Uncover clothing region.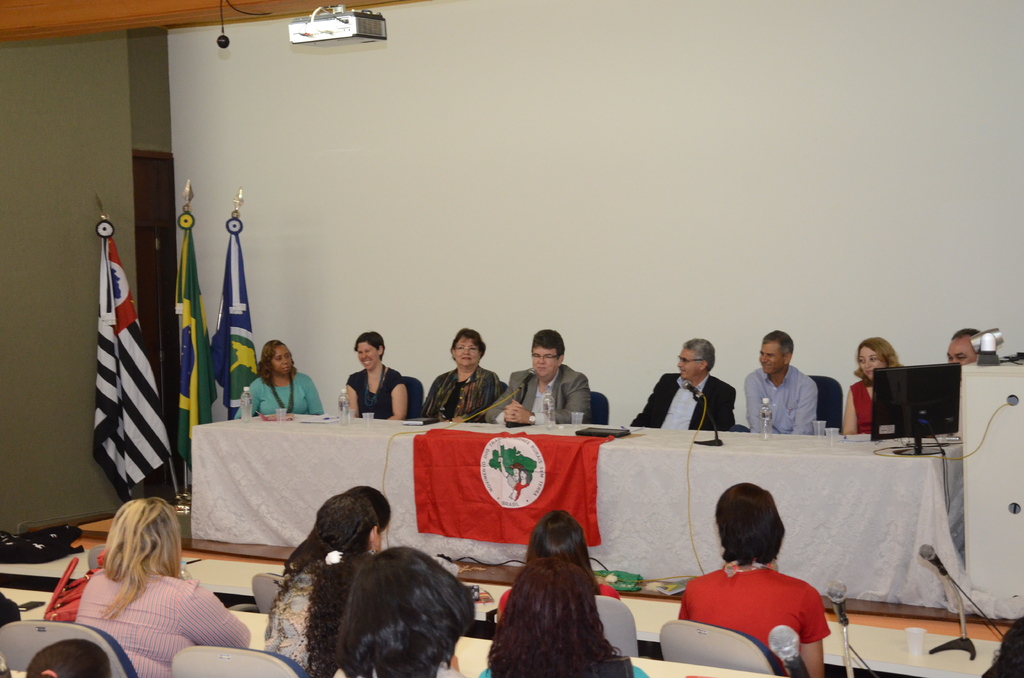
Uncovered: pyautogui.locateOnScreen(672, 574, 833, 662).
